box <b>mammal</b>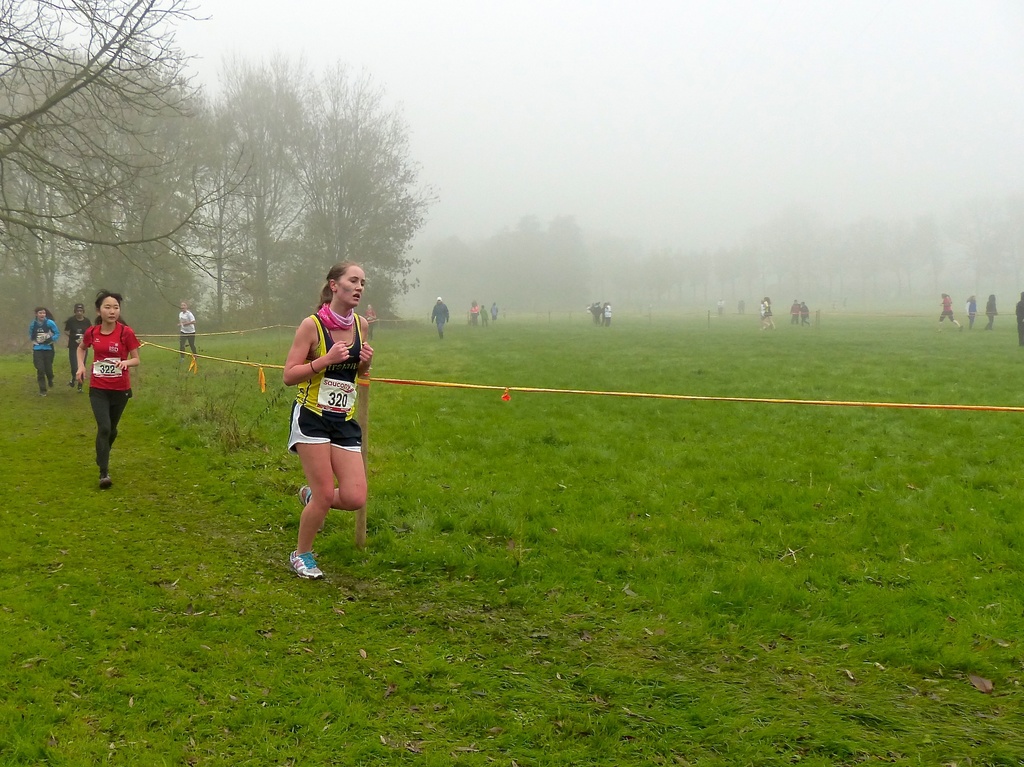
box(468, 297, 480, 327)
